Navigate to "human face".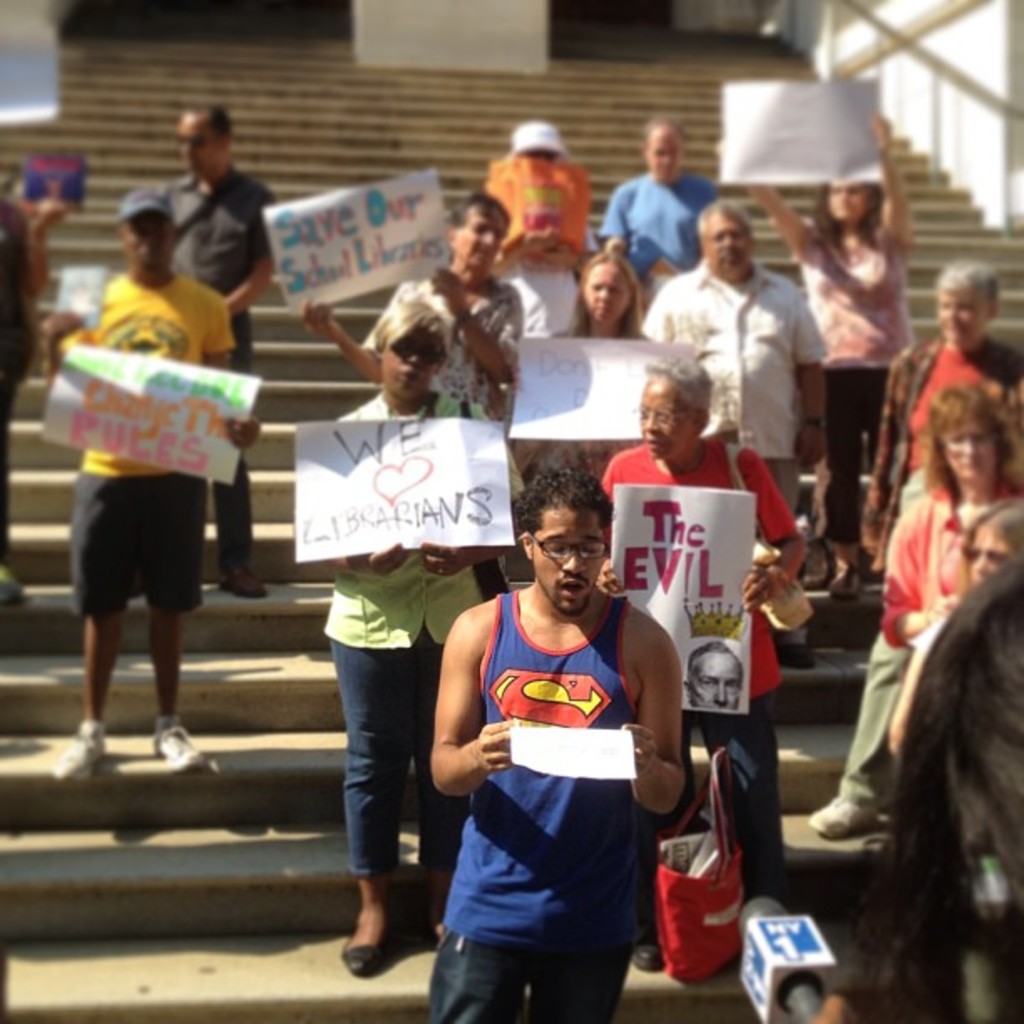
Navigation target: 639, 366, 691, 462.
